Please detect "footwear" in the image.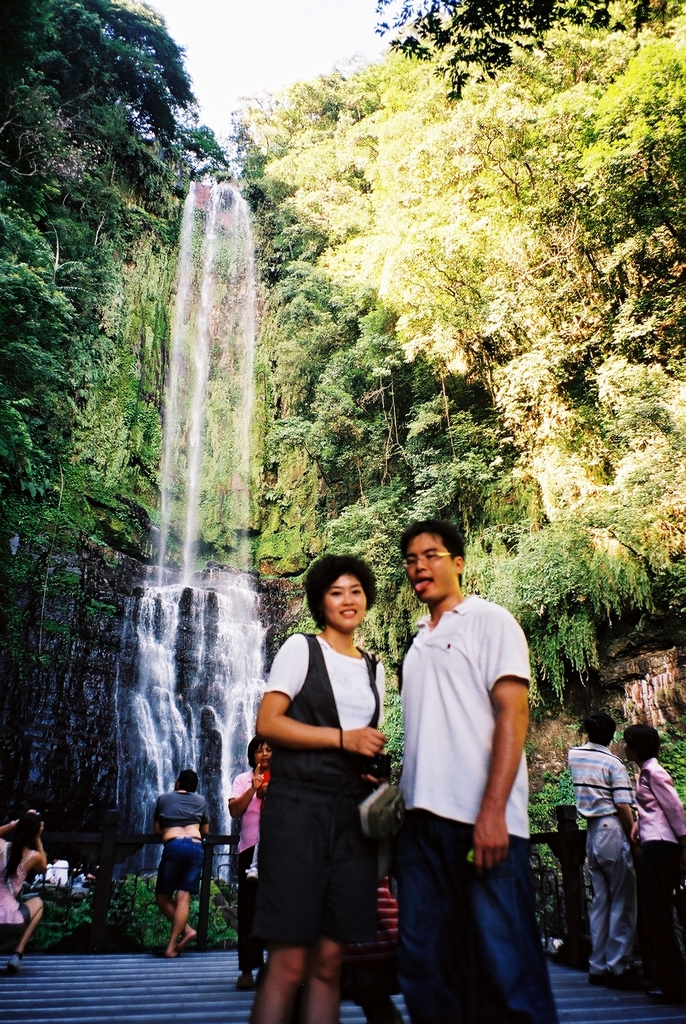
rect(238, 975, 255, 988).
